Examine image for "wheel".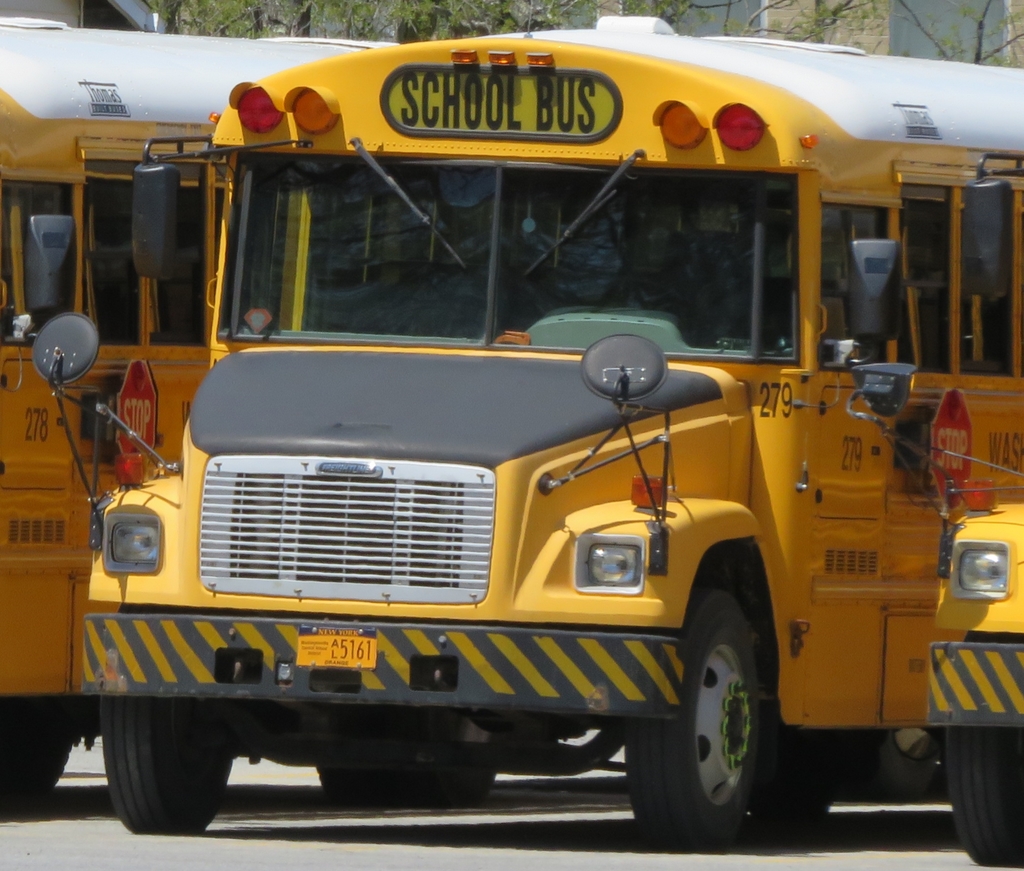
Examination result: 92:687:243:843.
